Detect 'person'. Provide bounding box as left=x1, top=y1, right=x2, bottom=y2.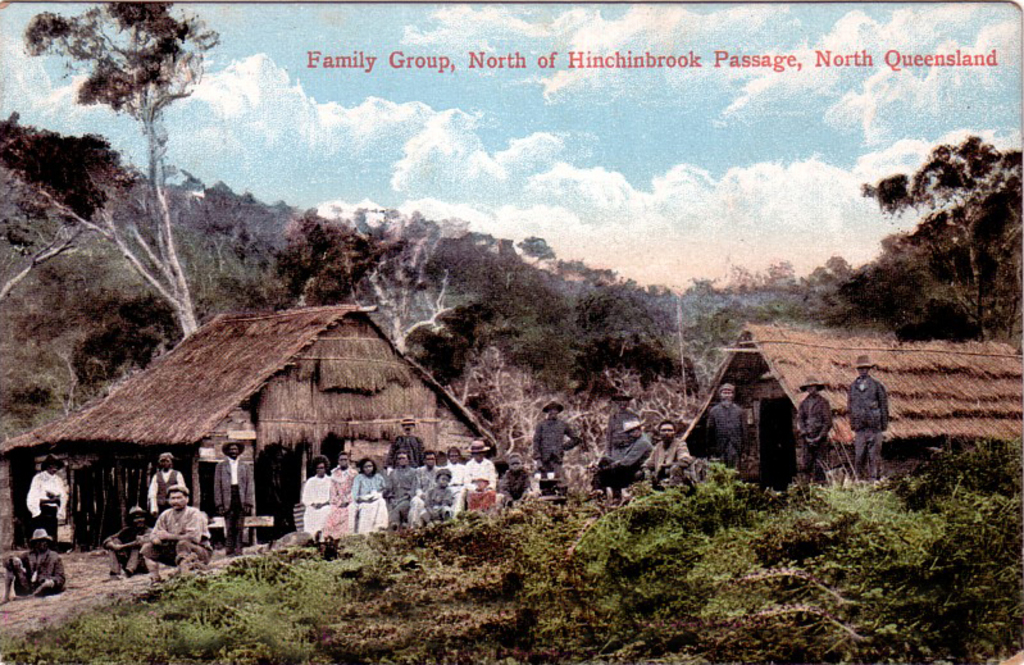
left=843, top=352, right=887, bottom=483.
